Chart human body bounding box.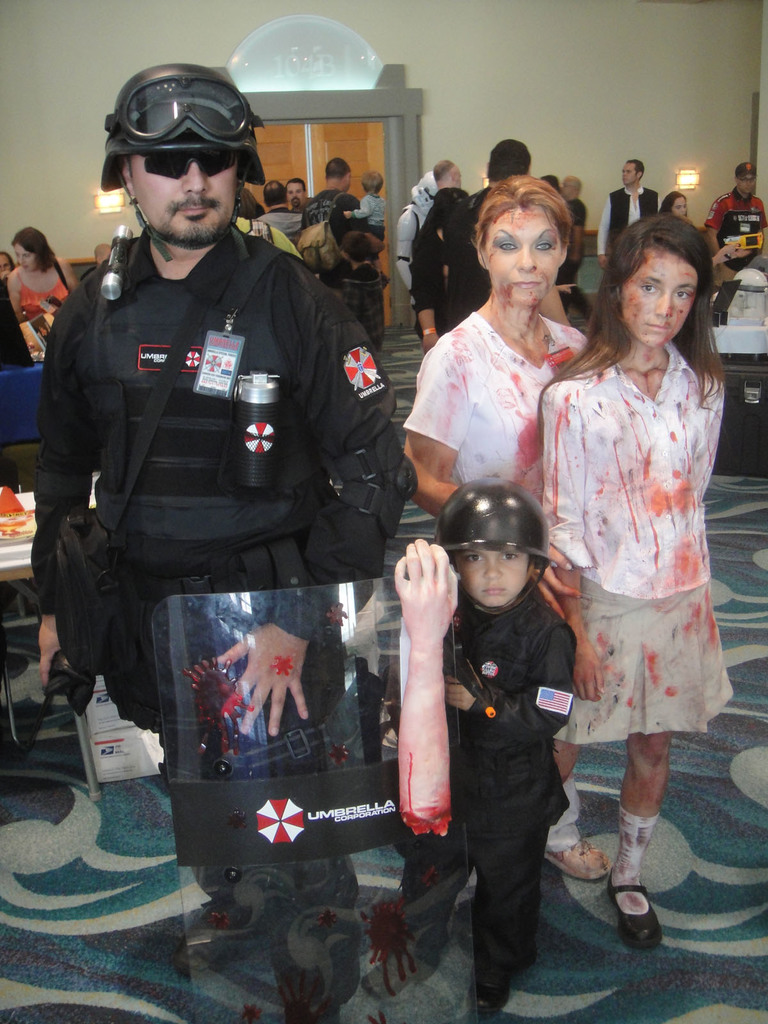
Charted: crop(257, 180, 301, 241).
